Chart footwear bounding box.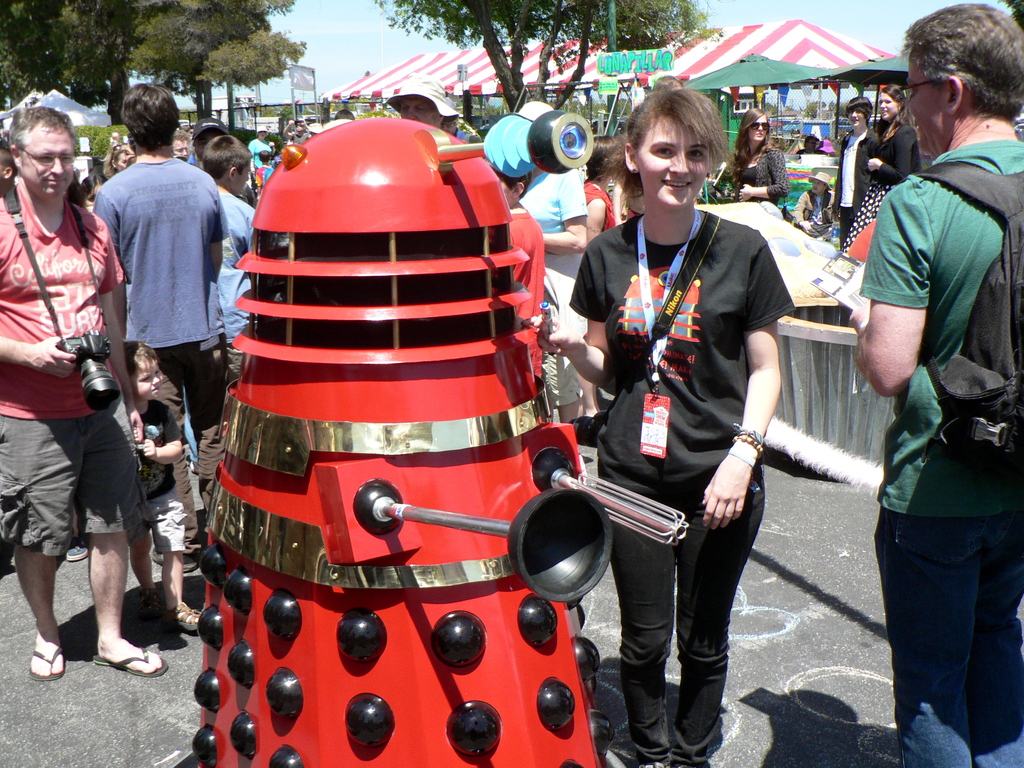
Charted: 63, 533, 95, 564.
